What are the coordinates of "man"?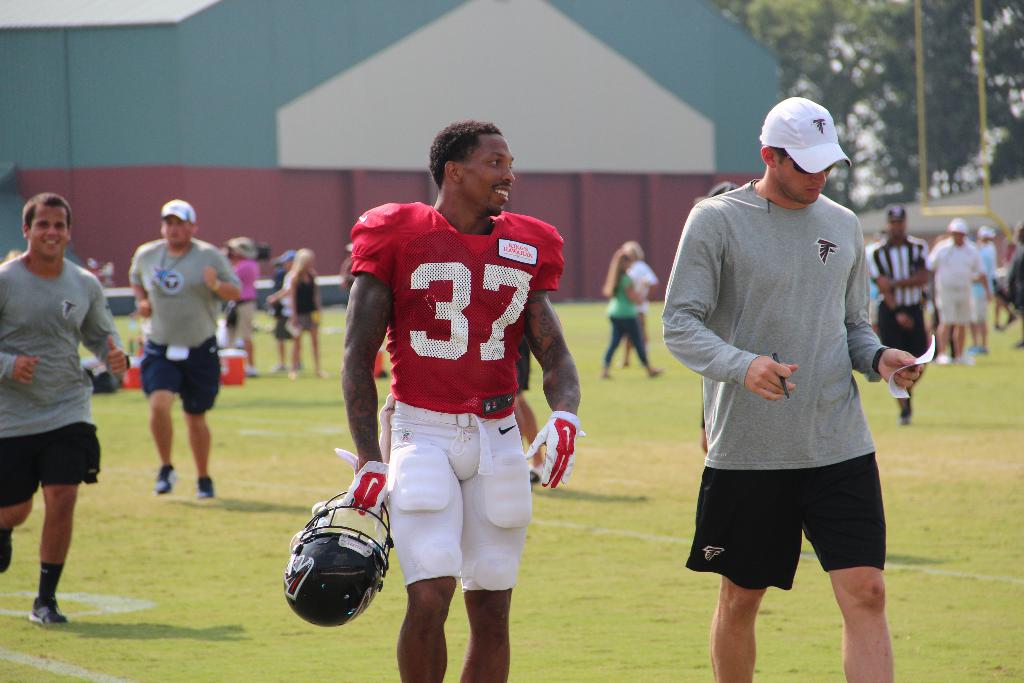
(913,215,998,367).
